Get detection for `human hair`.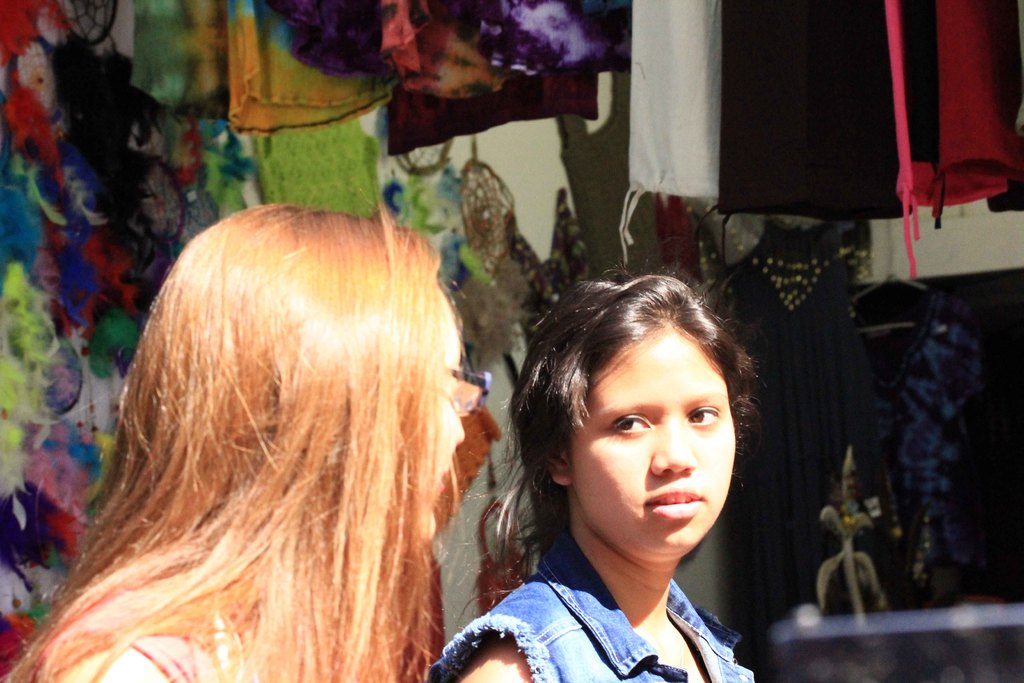
Detection: l=508, t=269, r=763, b=616.
